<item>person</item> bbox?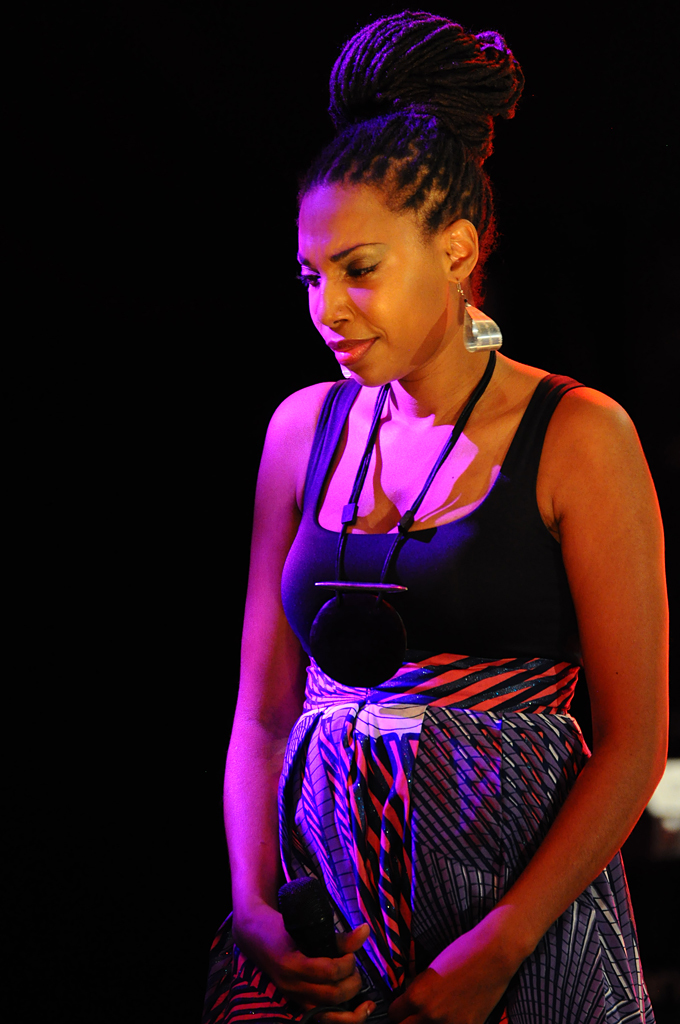
(x1=207, y1=4, x2=673, y2=1023)
